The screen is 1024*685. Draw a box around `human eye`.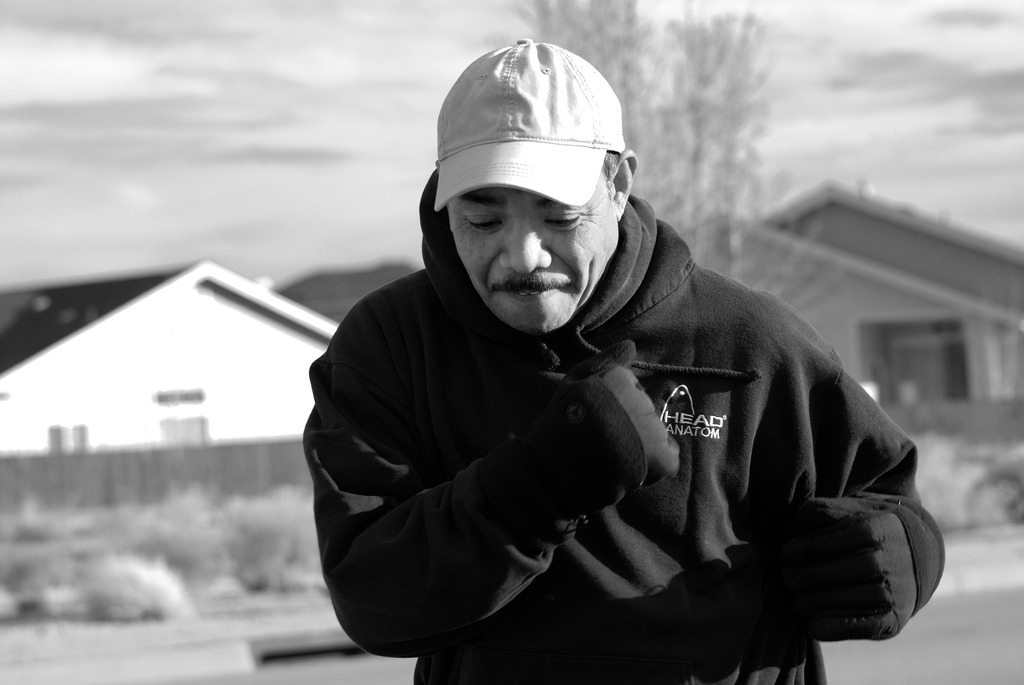
box(460, 210, 504, 233).
